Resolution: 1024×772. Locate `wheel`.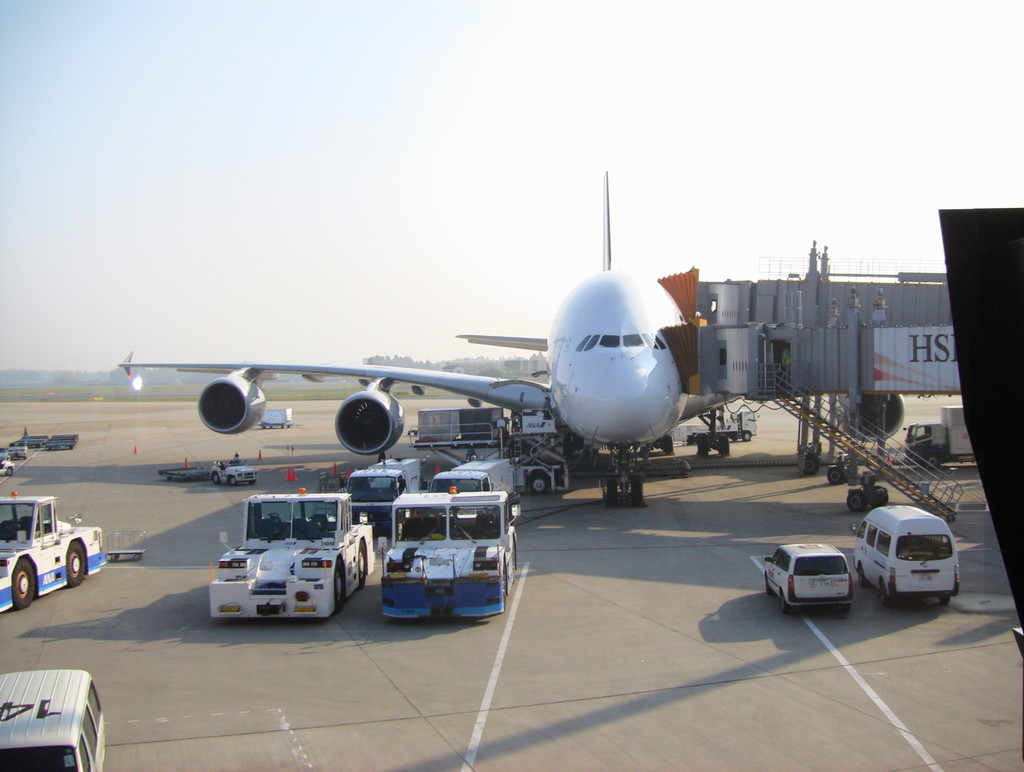
334, 564, 345, 611.
